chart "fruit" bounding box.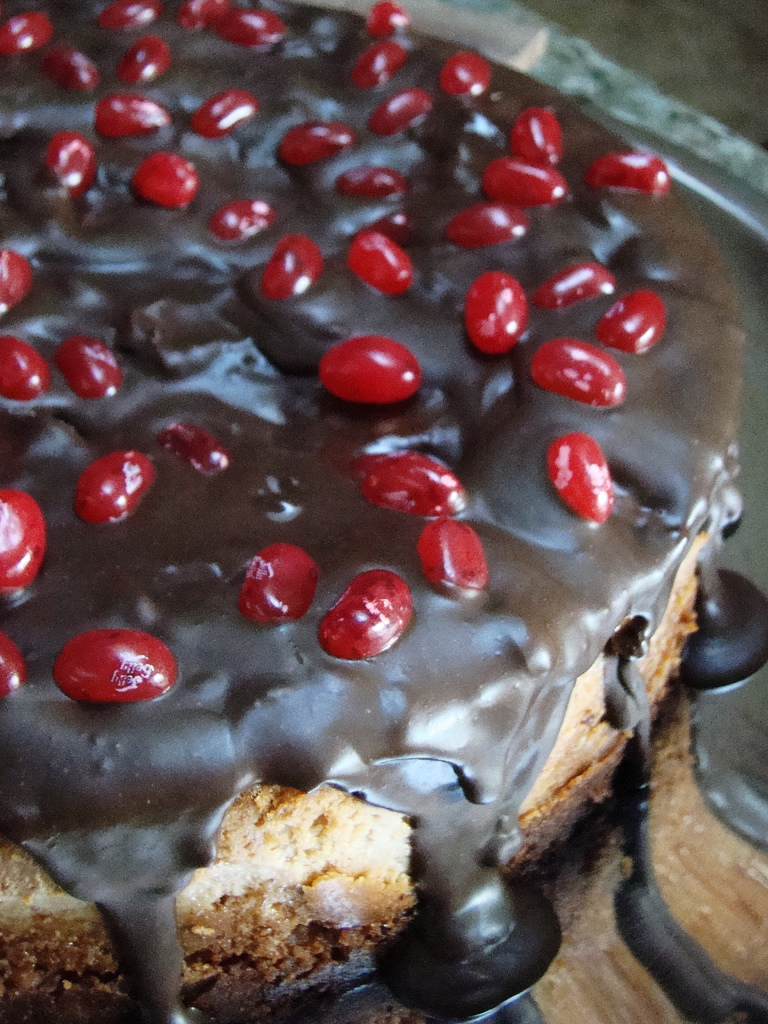
Charted: rect(272, 122, 361, 157).
